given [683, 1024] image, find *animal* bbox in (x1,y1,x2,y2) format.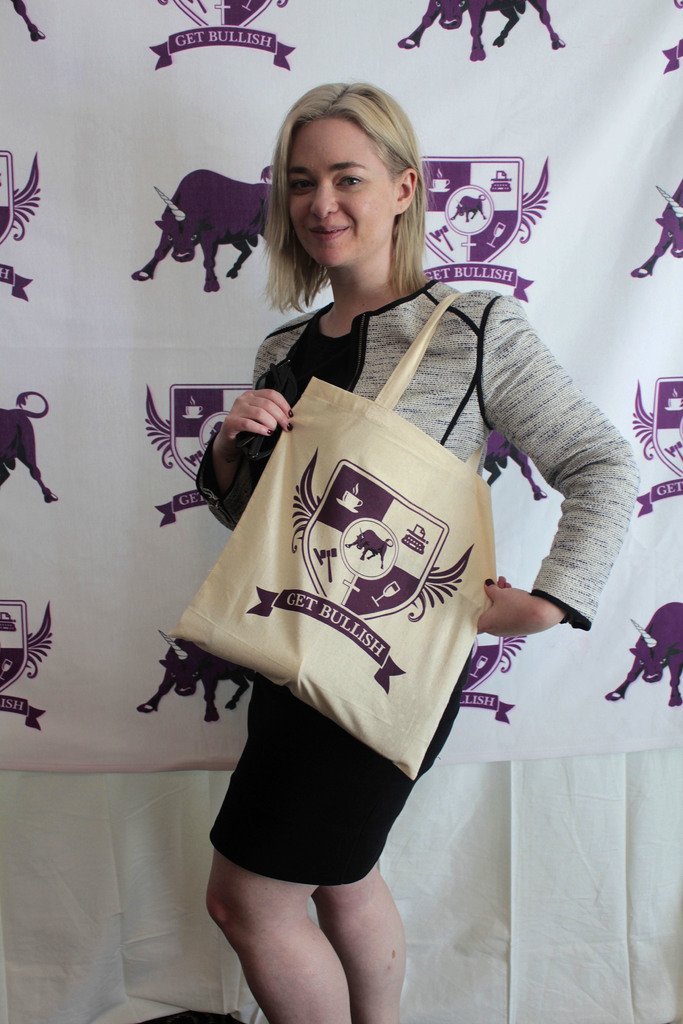
(395,0,570,63).
